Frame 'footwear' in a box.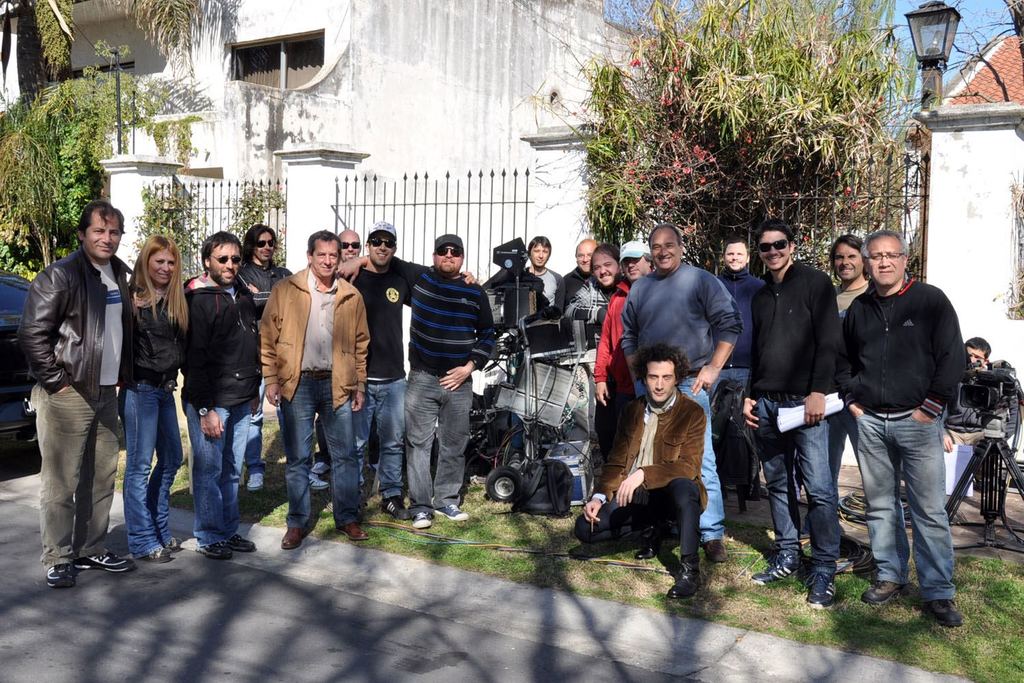
[left=141, top=545, right=171, bottom=566].
